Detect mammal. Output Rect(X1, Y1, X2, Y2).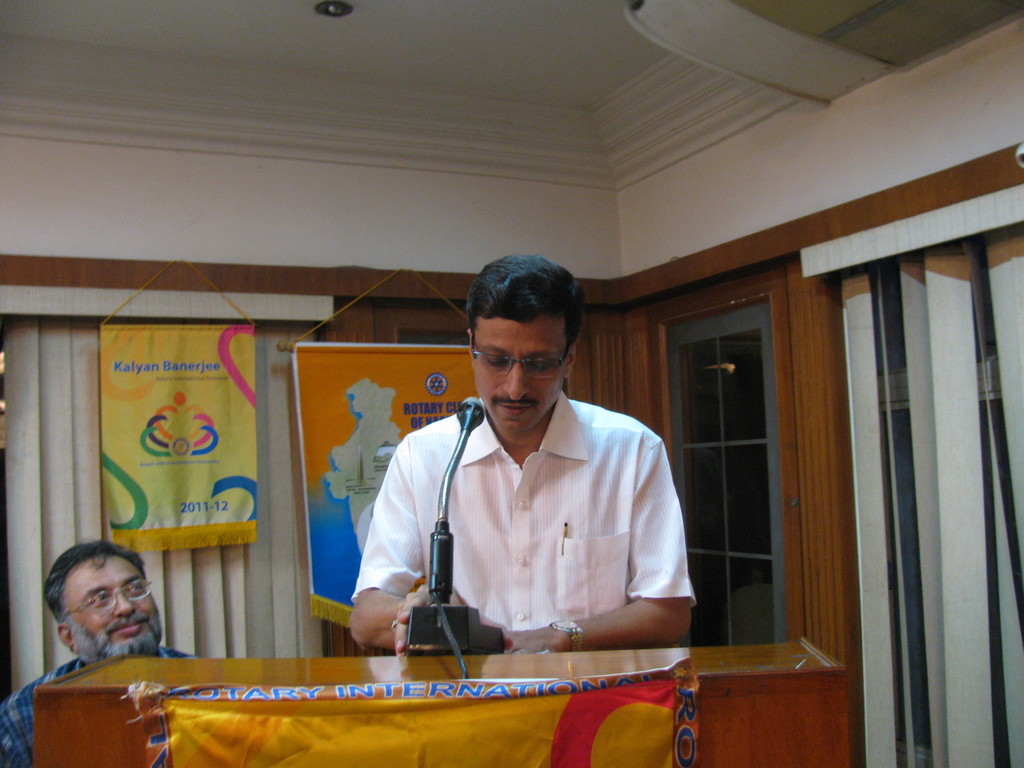
Rect(341, 289, 698, 696).
